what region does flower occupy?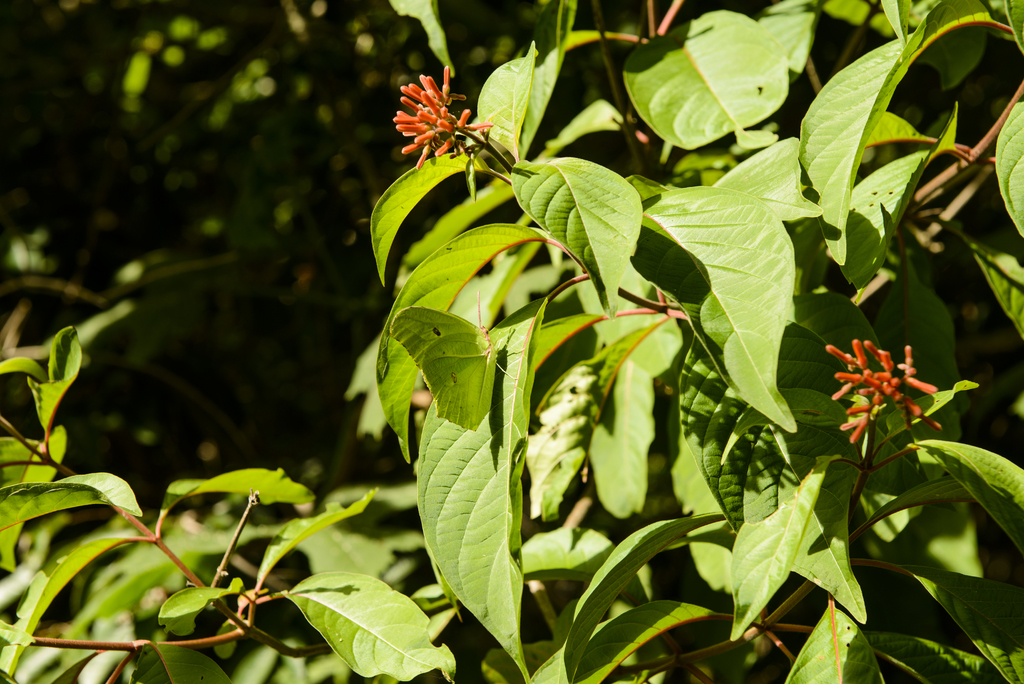
locate(824, 344, 947, 437).
